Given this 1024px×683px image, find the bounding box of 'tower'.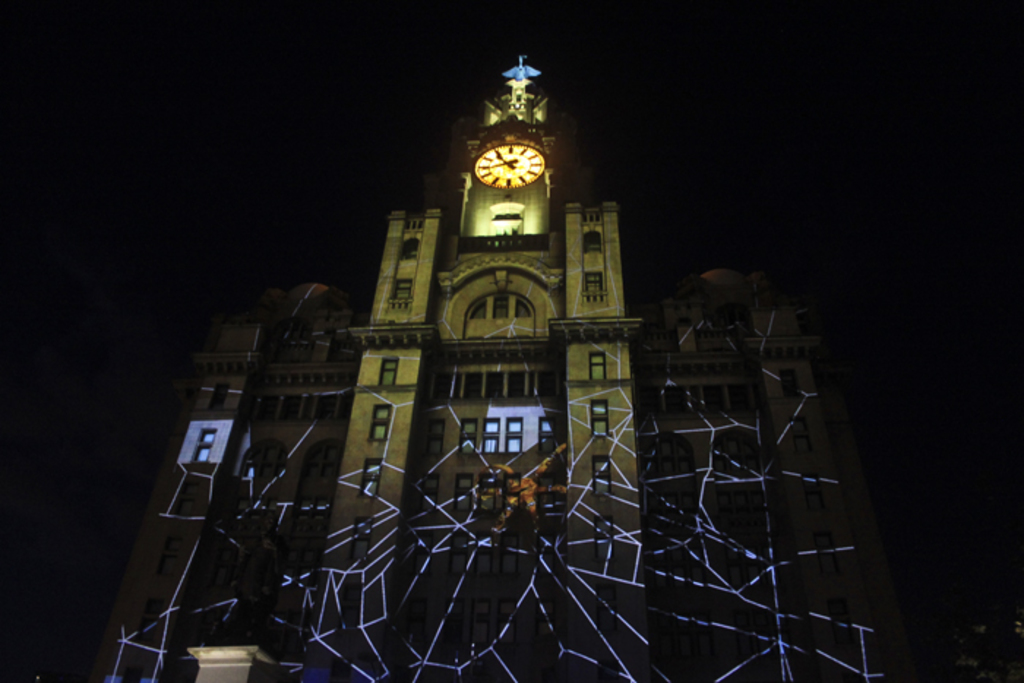
316,47,638,682.
